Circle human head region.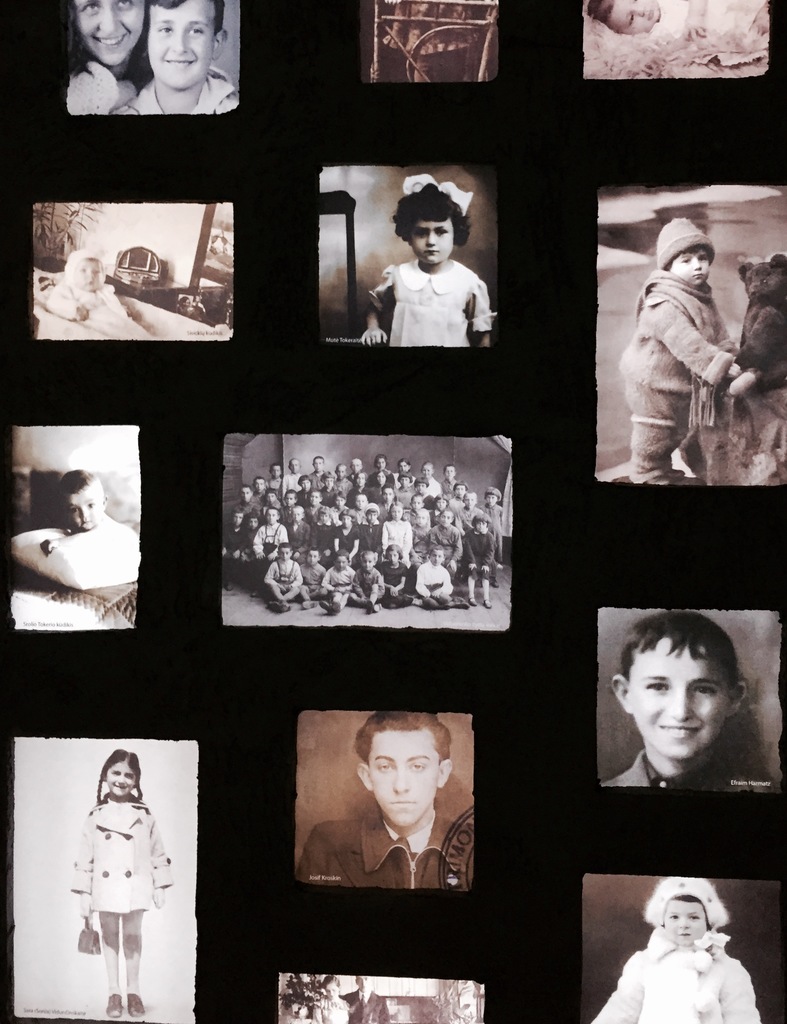
Region: BBox(149, 0, 230, 87).
